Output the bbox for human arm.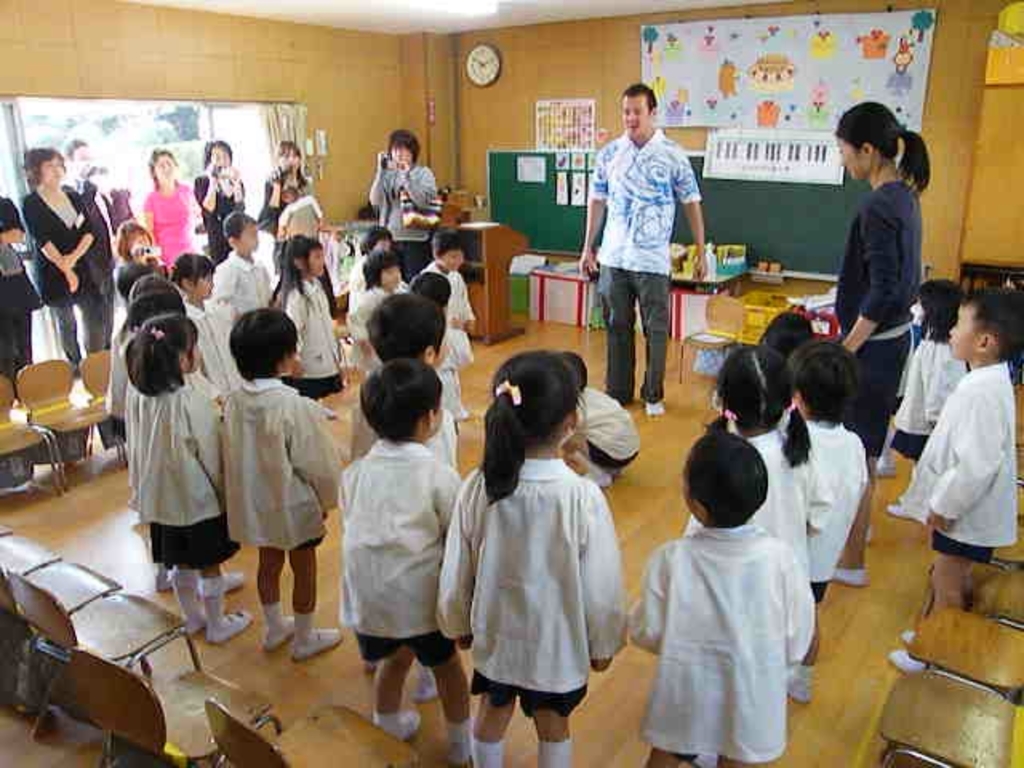
[142, 192, 154, 246].
